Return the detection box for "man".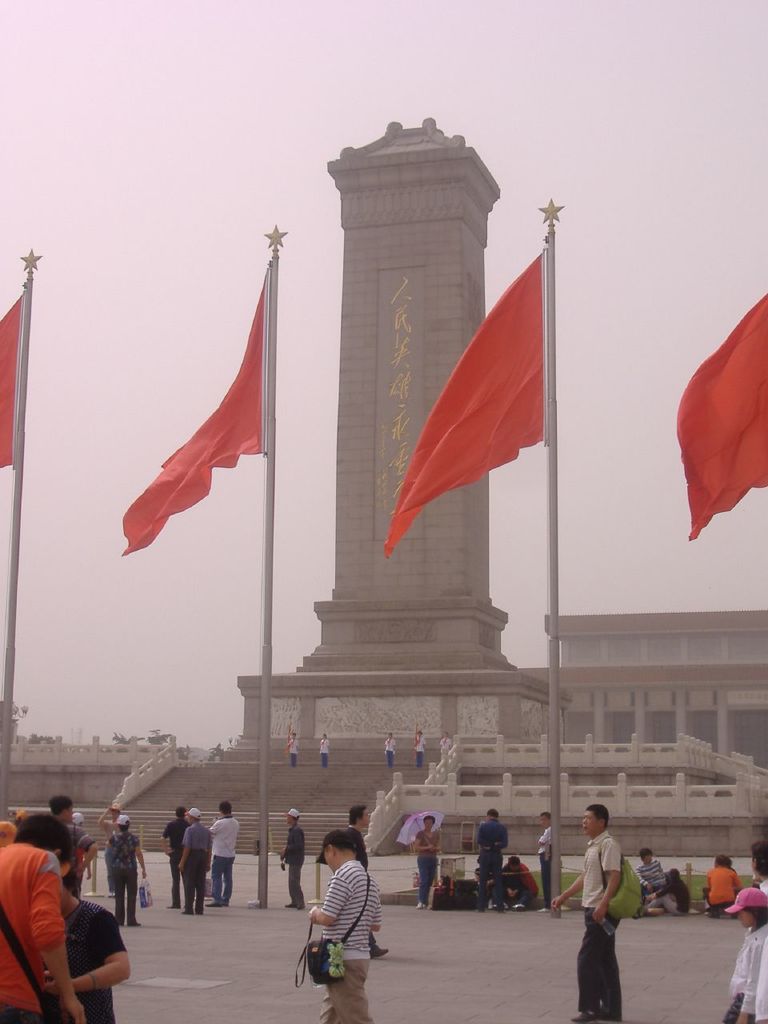
42,847,129,1023.
